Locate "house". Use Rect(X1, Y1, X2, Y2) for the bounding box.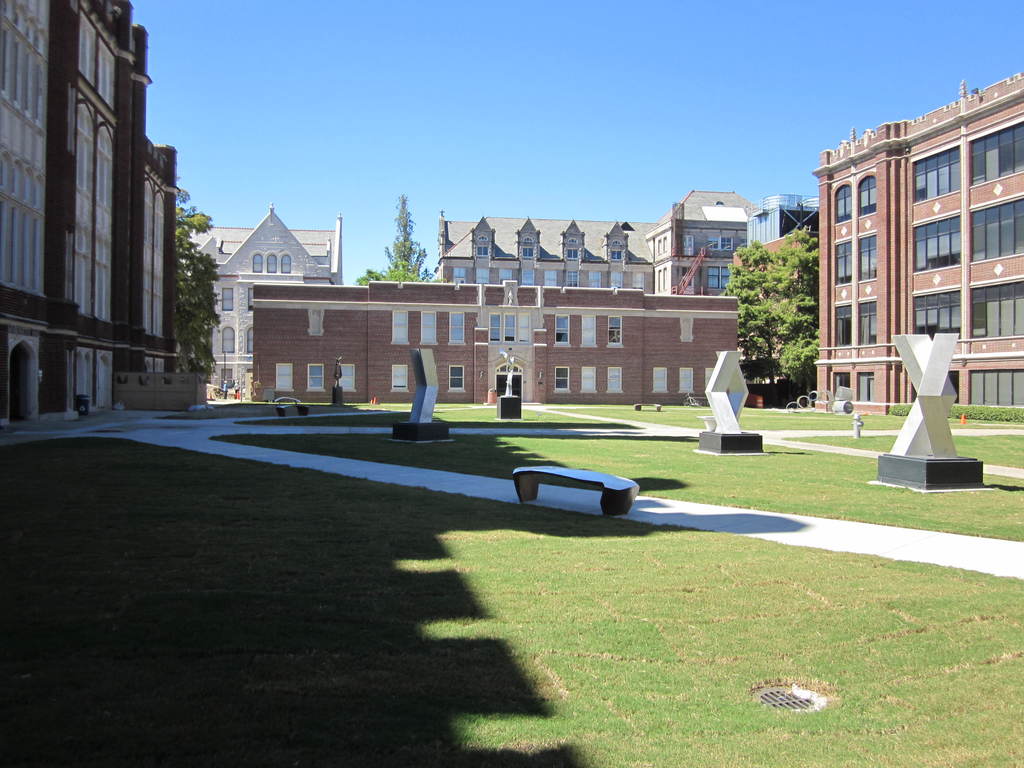
Rect(0, 0, 188, 433).
